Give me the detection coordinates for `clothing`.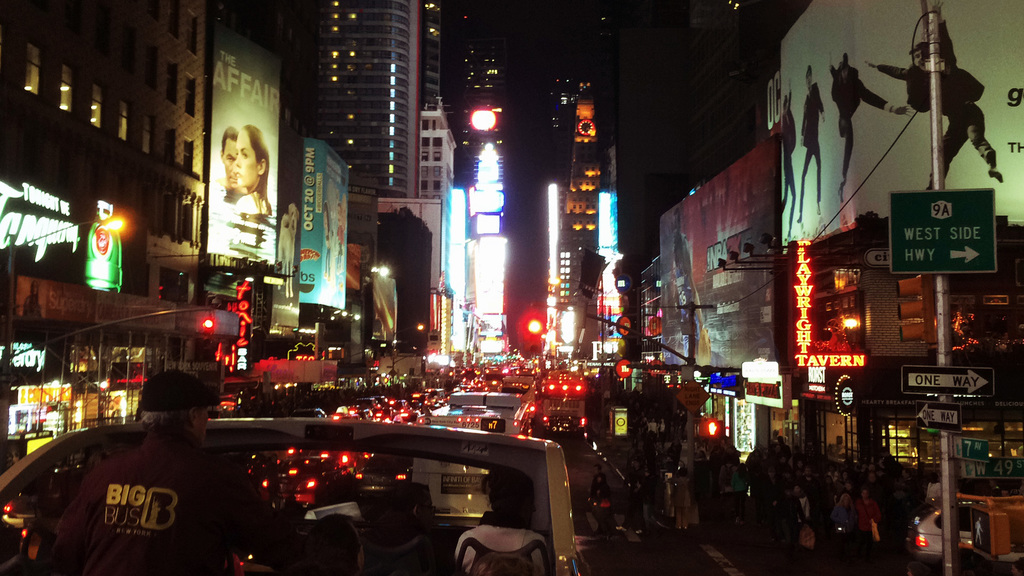
(39, 409, 259, 570).
